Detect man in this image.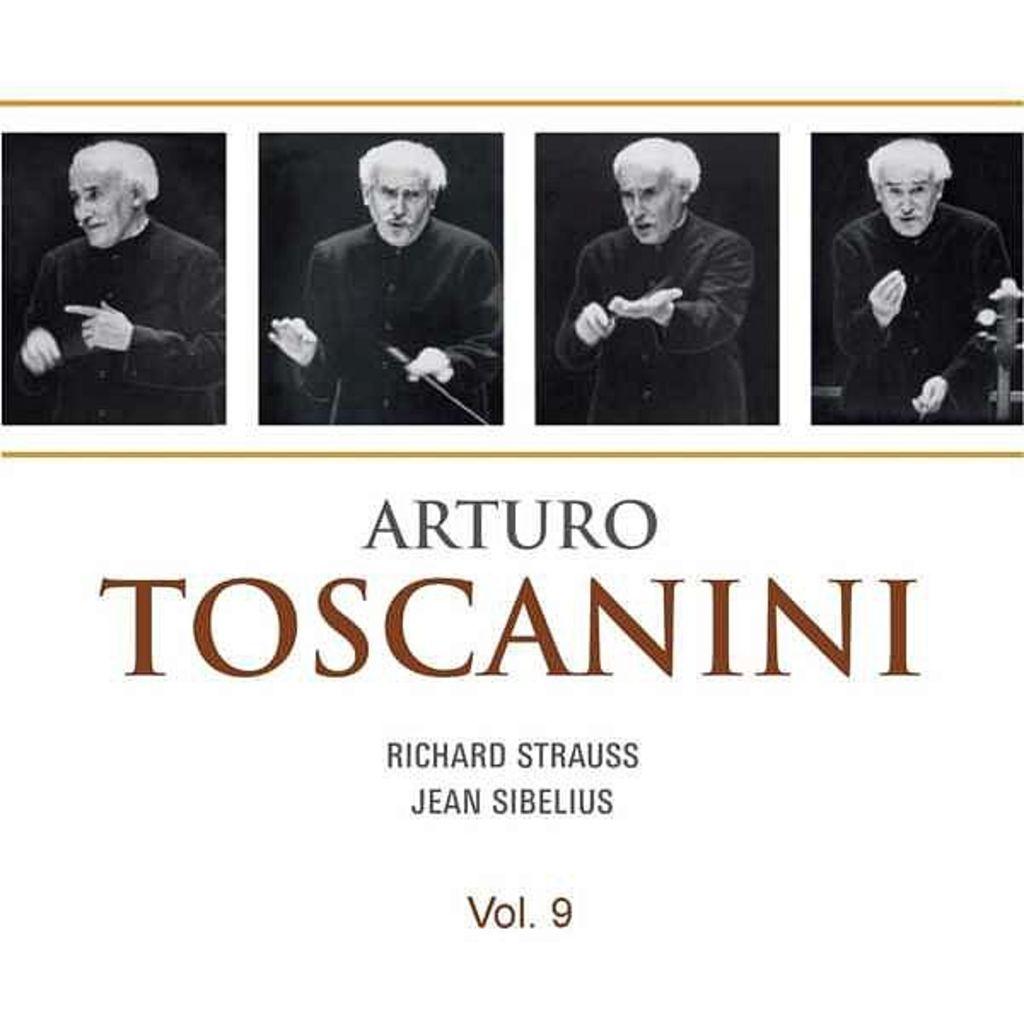
Detection: region(826, 138, 1004, 416).
